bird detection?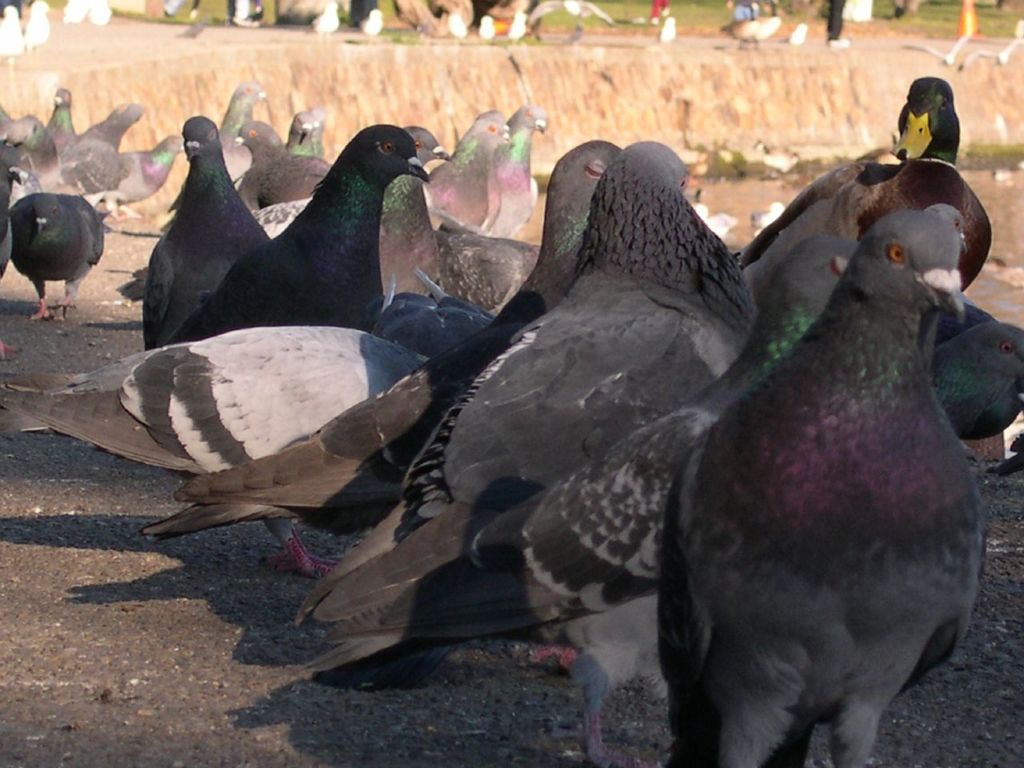
503 10 526 37
